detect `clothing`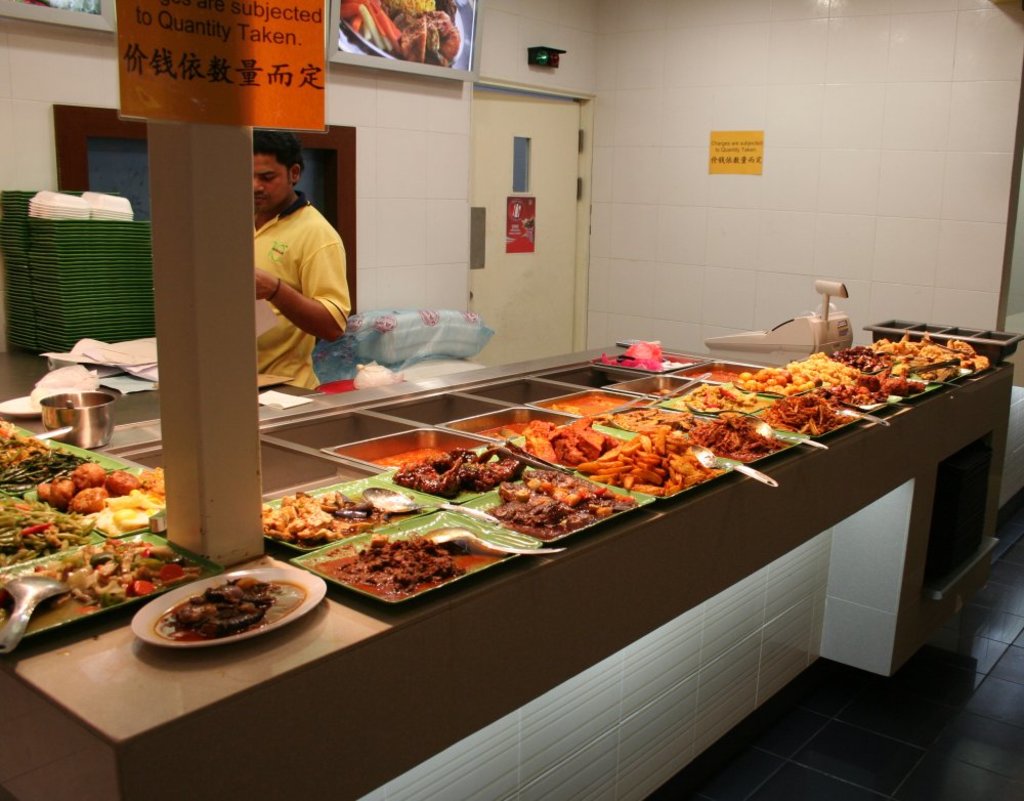
258 196 350 389
